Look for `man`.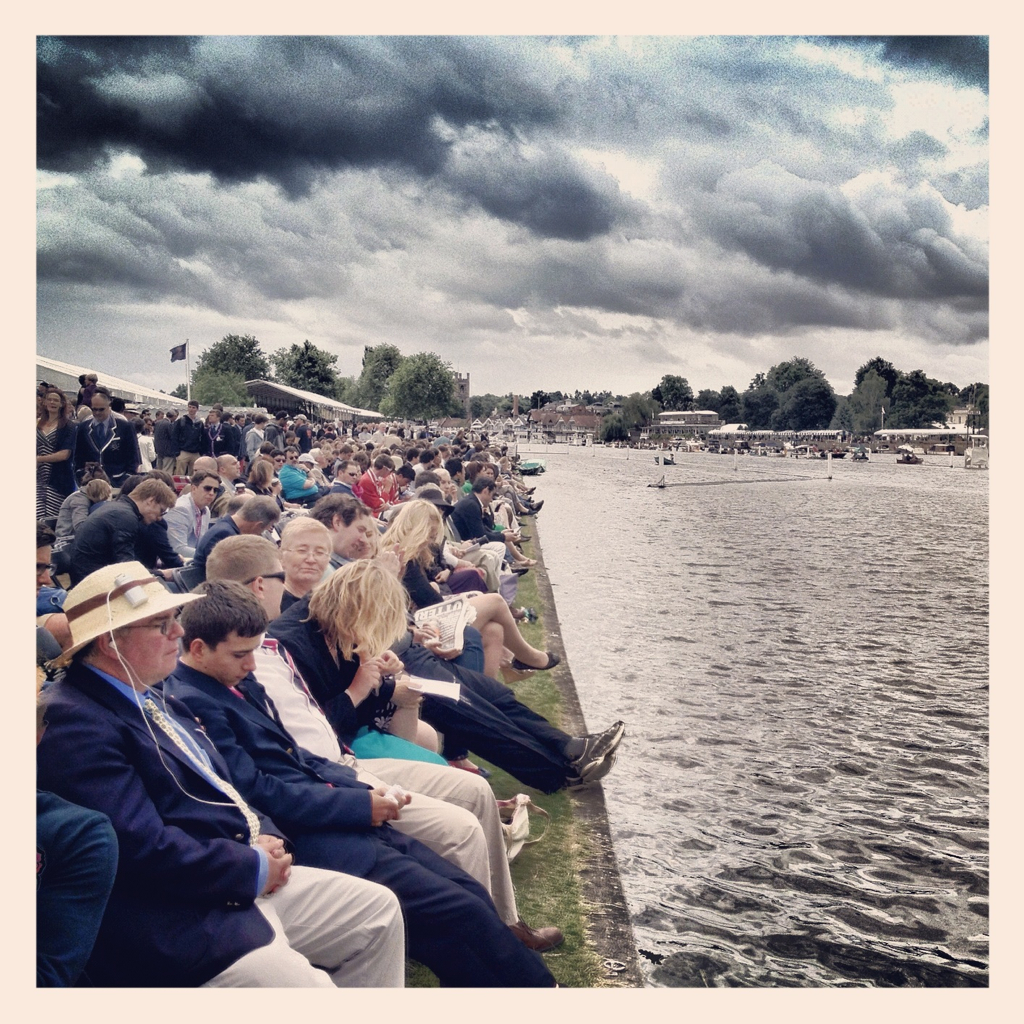
Found: pyautogui.locateOnScreen(276, 448, 328, 512).
